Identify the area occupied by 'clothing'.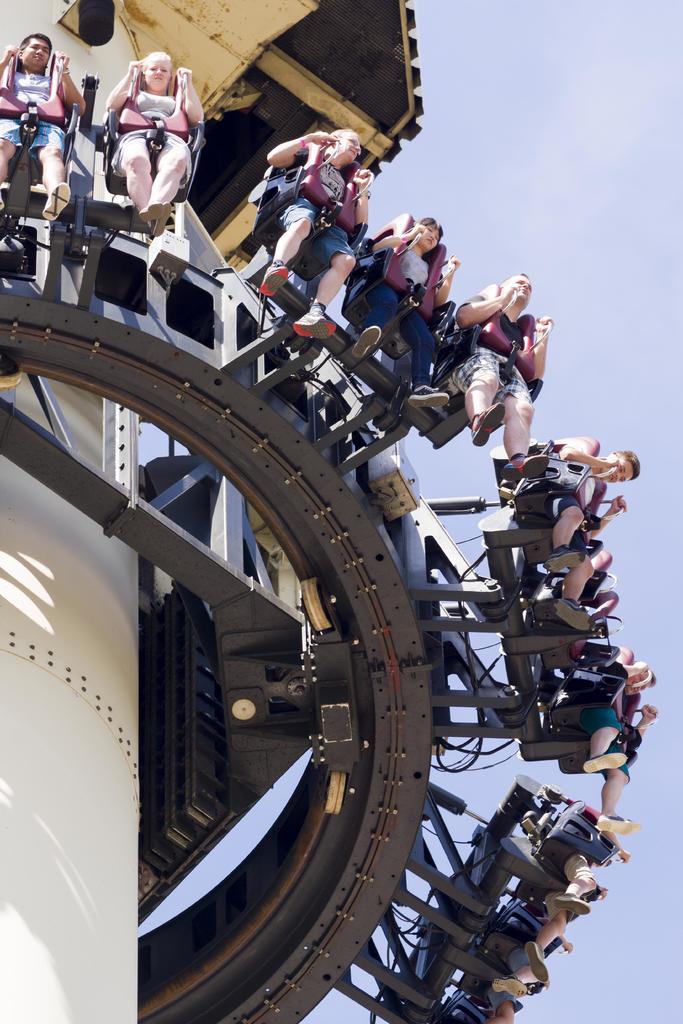
Area: <bbox>93, 67, 188, 195</bbox>.
